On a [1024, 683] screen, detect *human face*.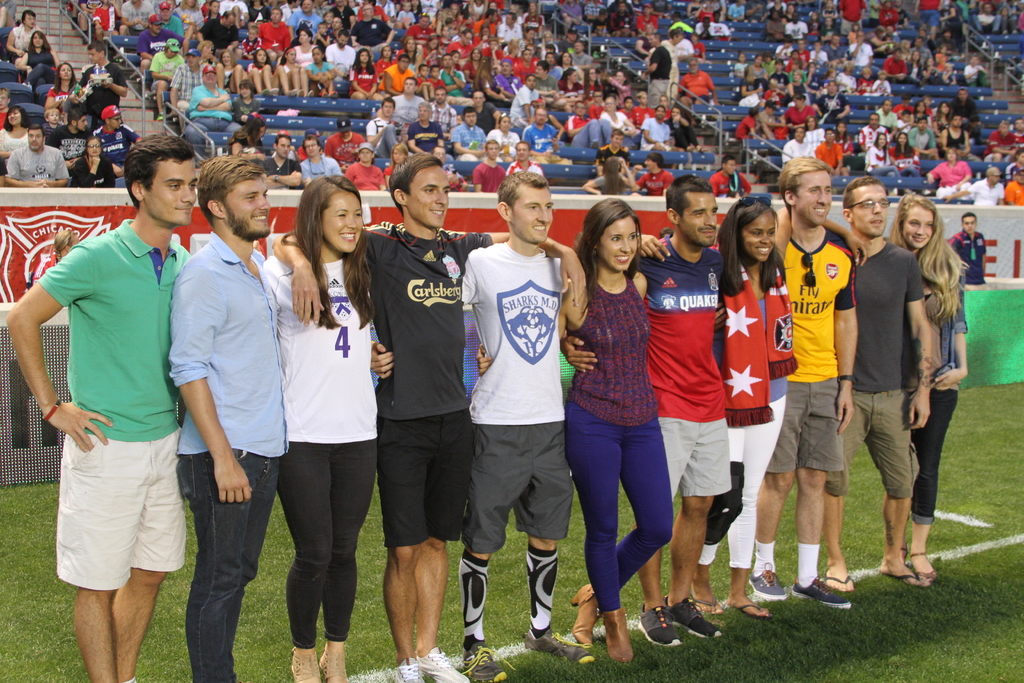
(394, 151, 404, 164).
